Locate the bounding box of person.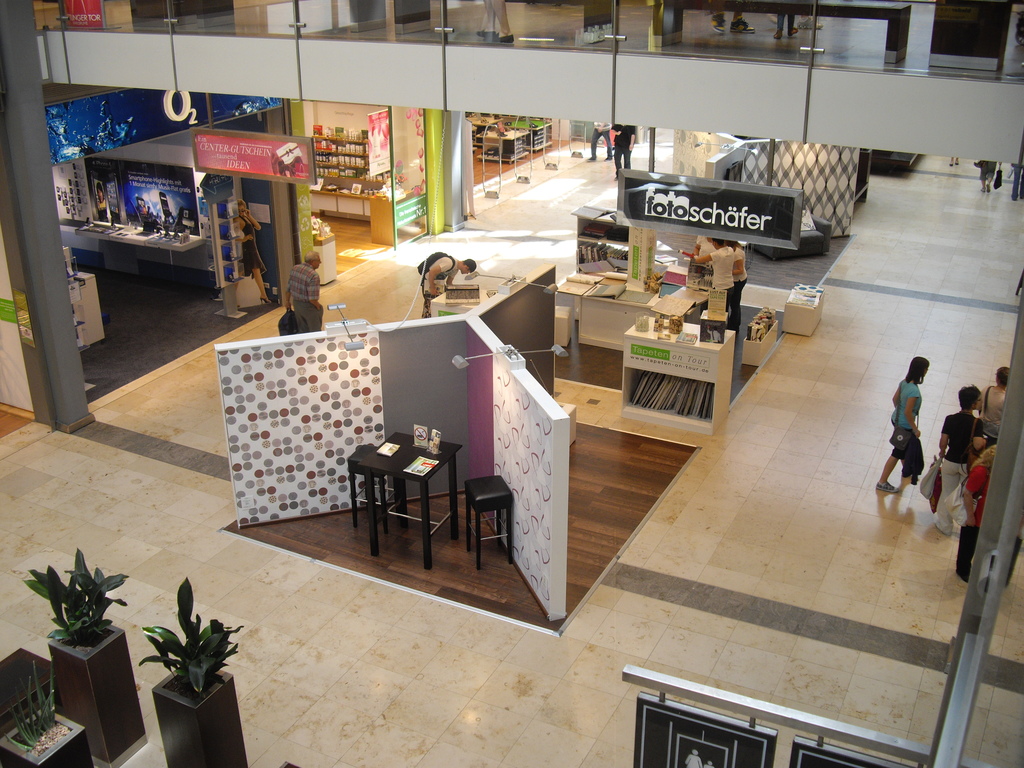
Bounding box: [724,234,747,335].
